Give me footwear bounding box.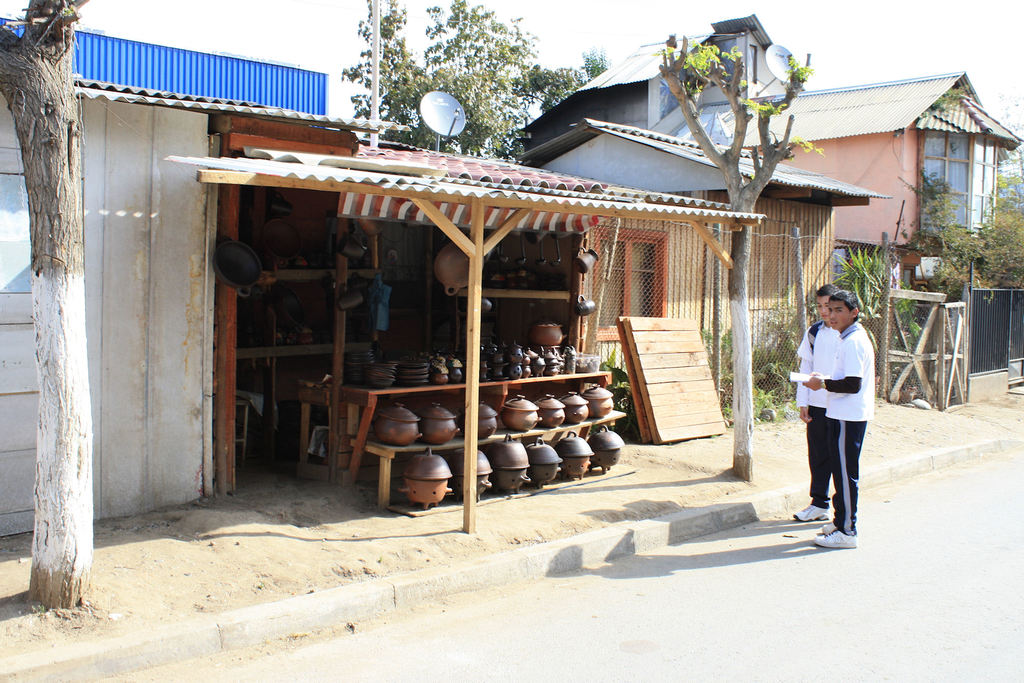
detection(810, 523, 853, 548).
